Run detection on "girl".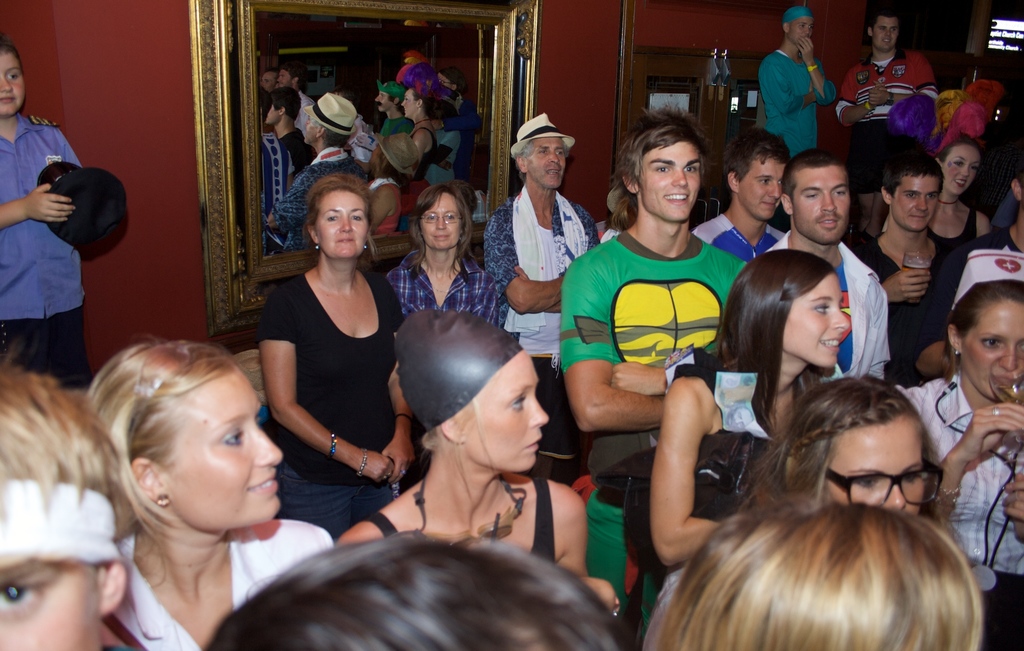
Result: 335:309:621:616.
